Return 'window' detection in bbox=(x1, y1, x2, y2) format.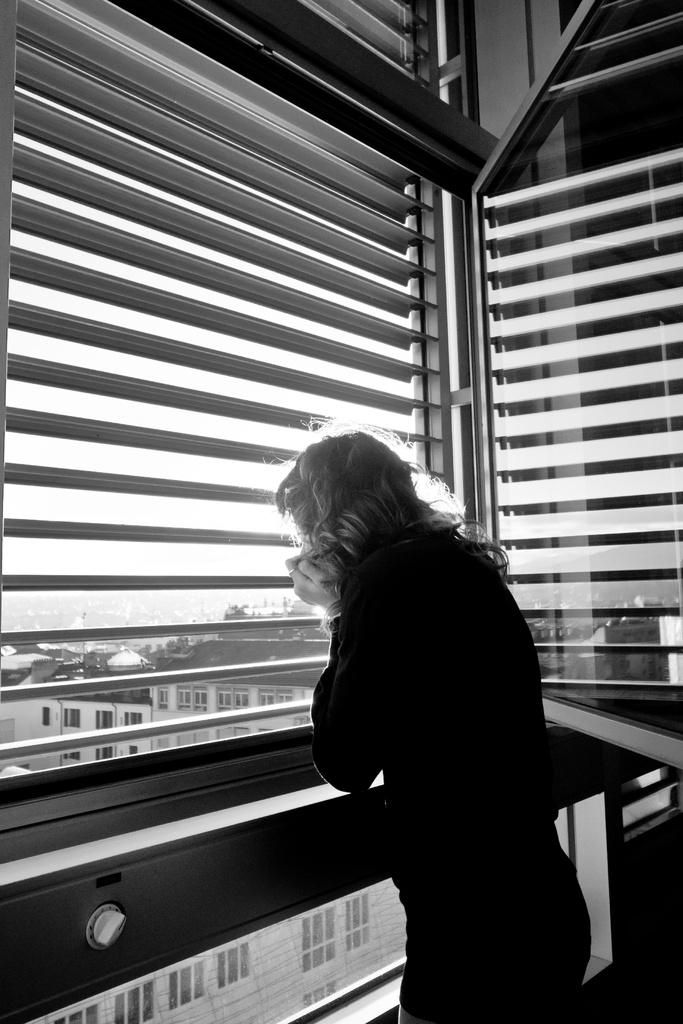
bbox=(124, 743, 138, 757).
